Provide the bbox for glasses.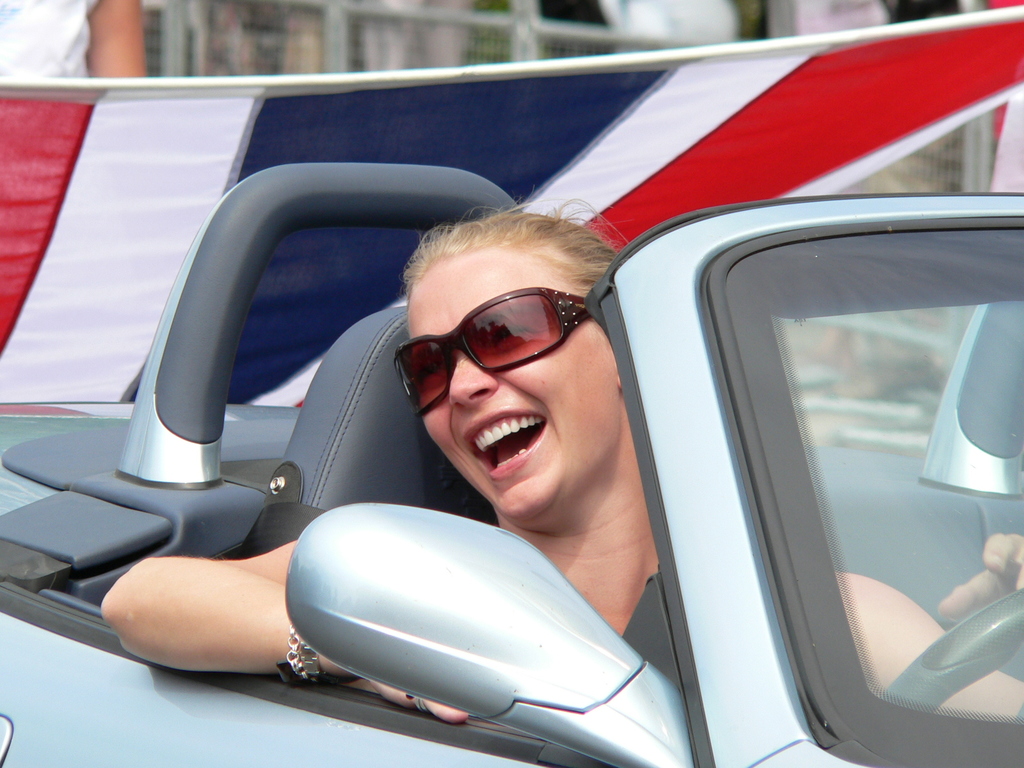
(393, 288, 589, 420).
